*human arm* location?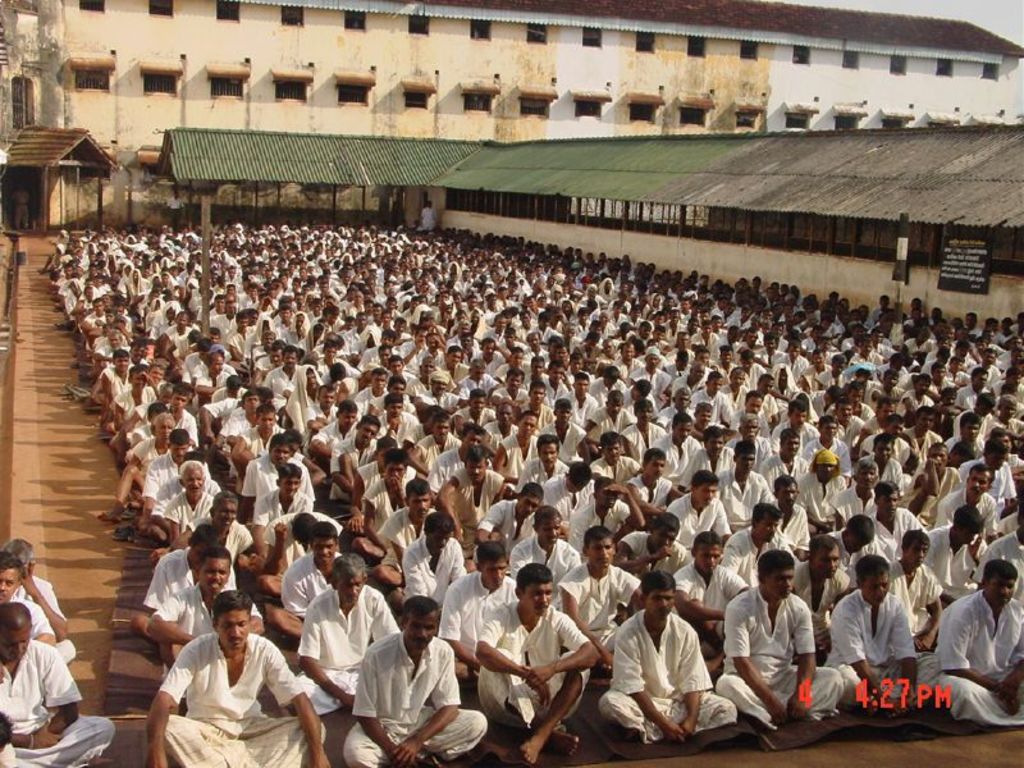
x1=676 y1=625 x2=713 y2=739
